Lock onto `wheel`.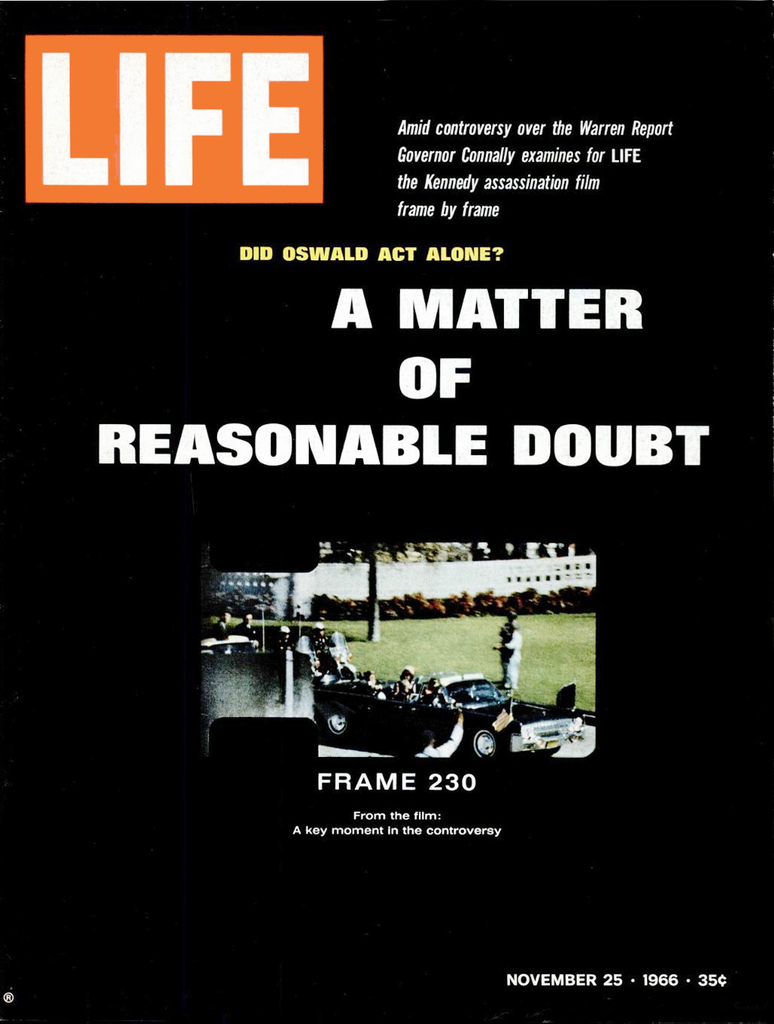
Locked: (left=319, top=705, right=357, bottom=745).
